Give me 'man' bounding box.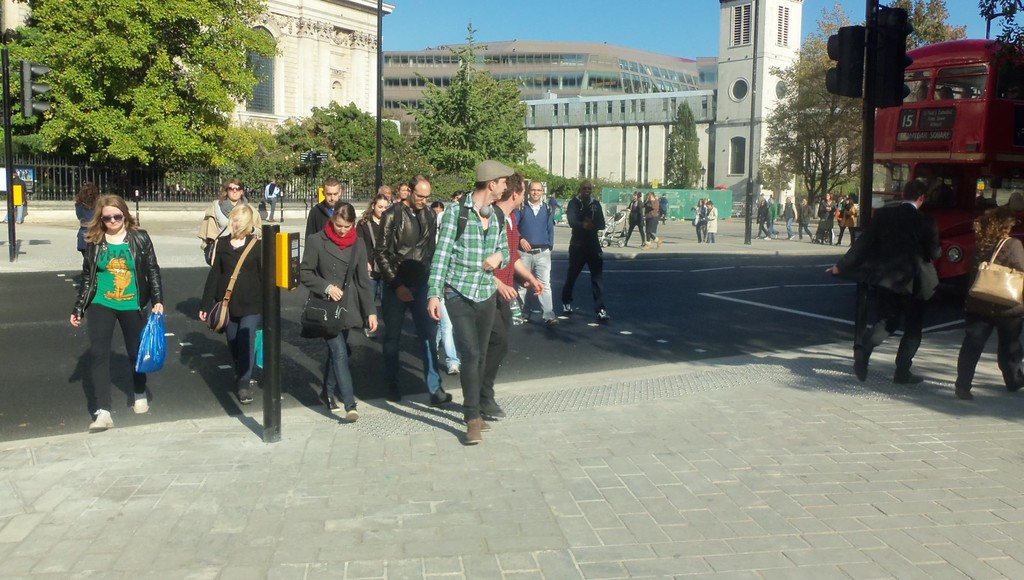
824 177 946 387.
